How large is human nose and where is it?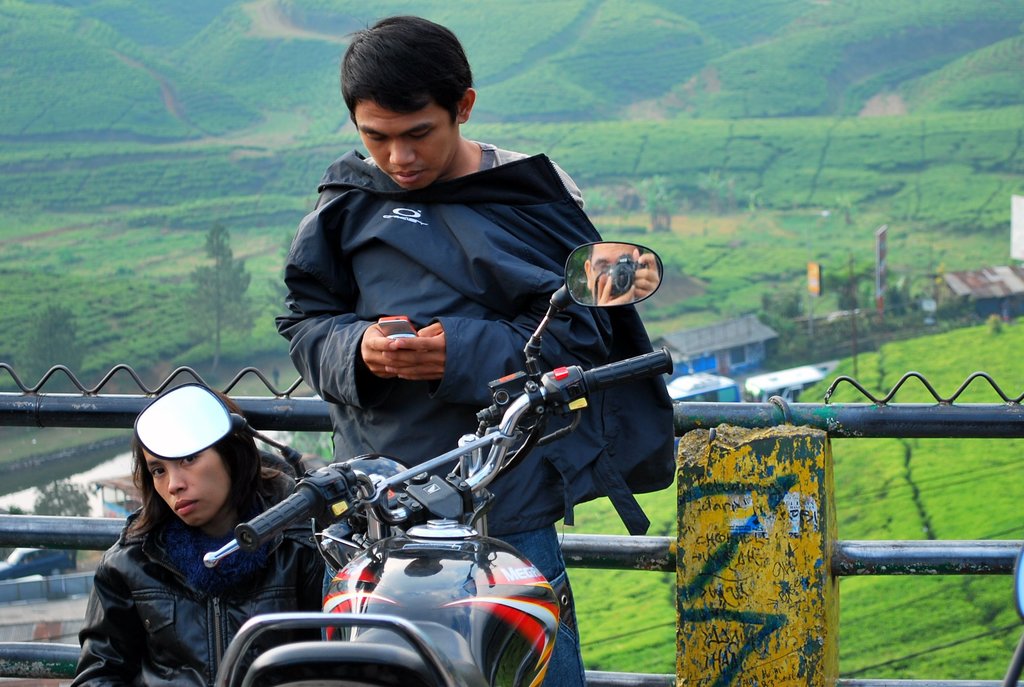
Bounding box: 168 470 188 492.
